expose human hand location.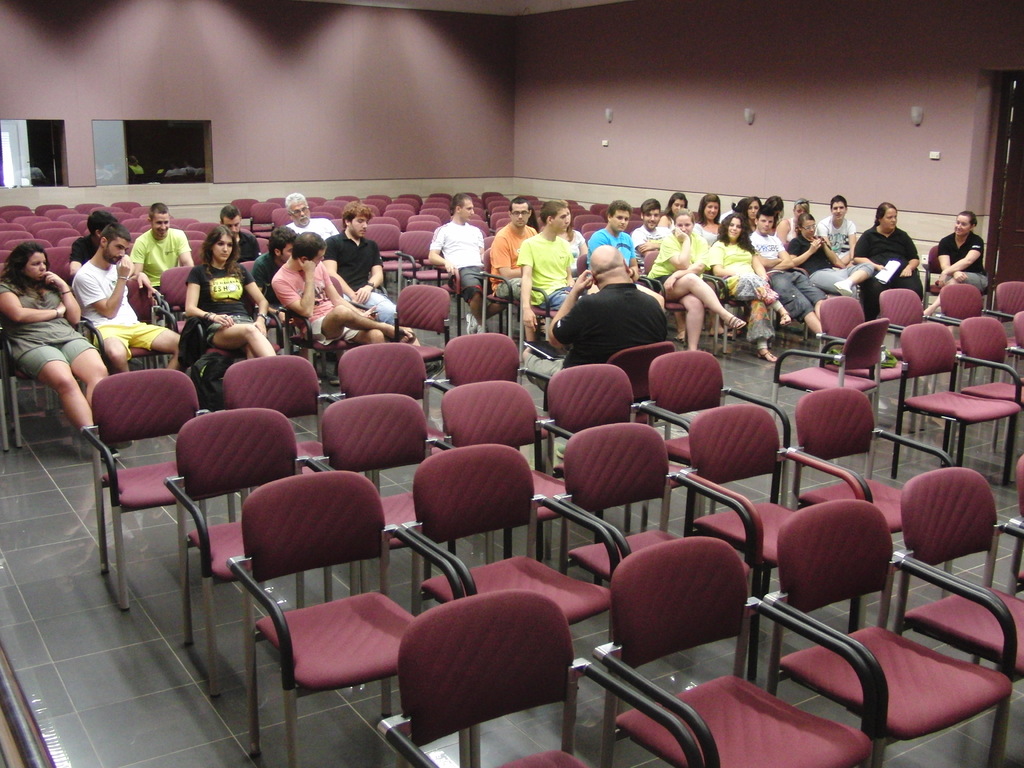
Exposed at <region>809, 237, 822, 254</region>.
